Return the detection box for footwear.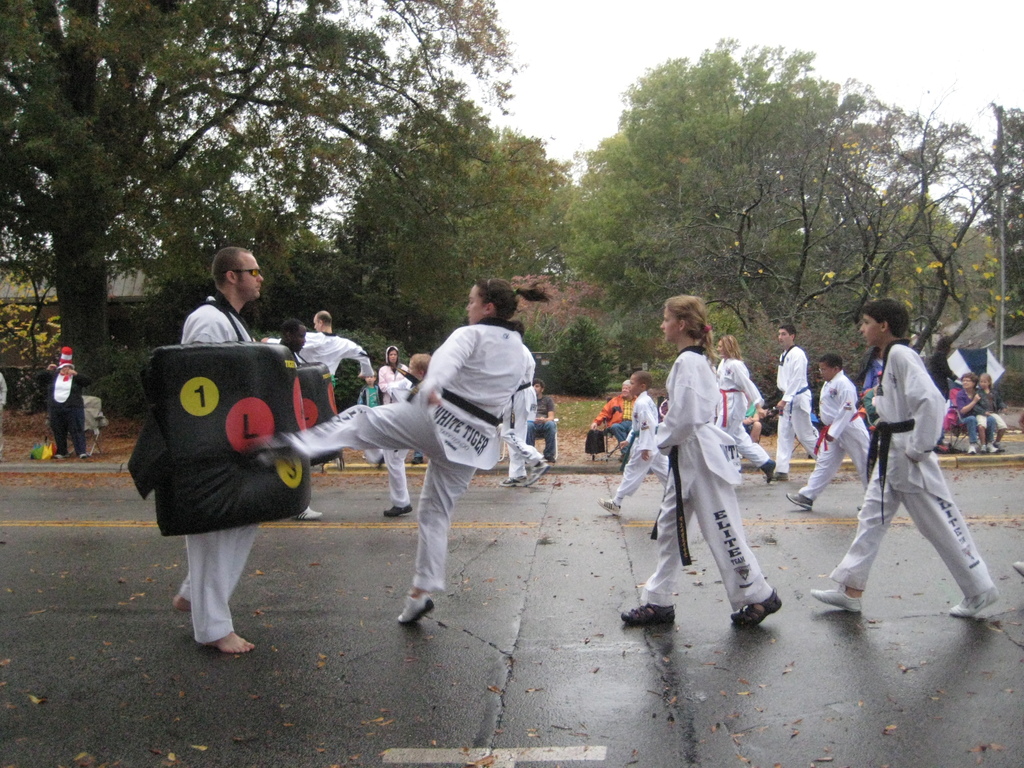
crop(810, 587, 862, 618).
